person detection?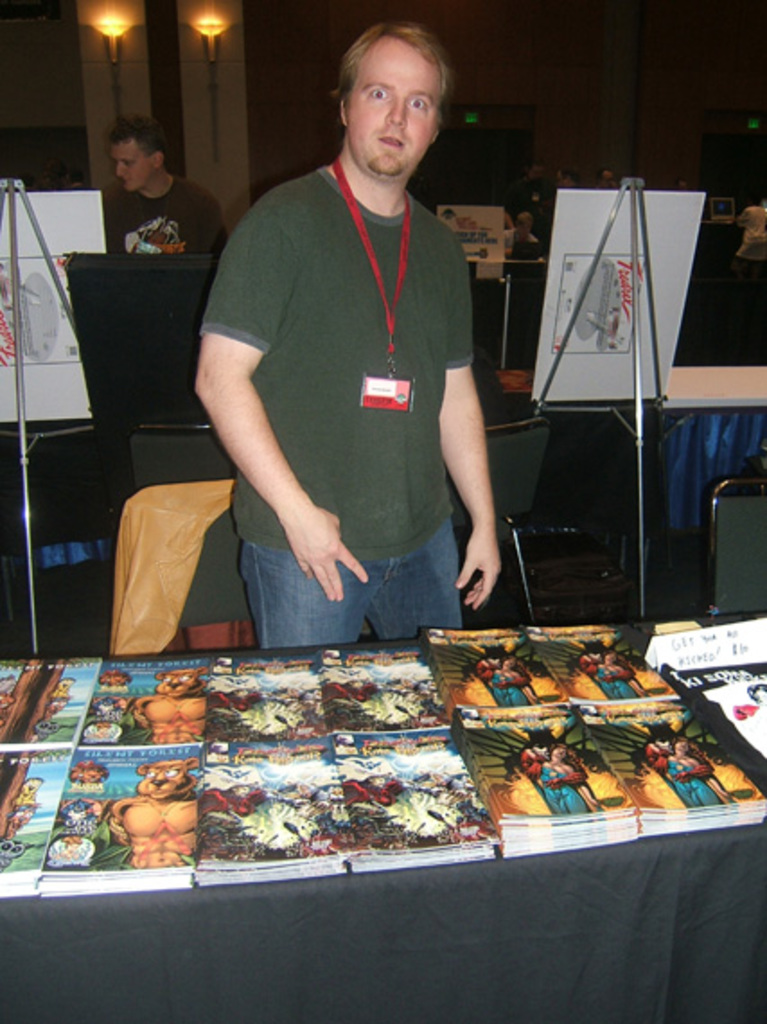
[647, 733, 735, 808]
